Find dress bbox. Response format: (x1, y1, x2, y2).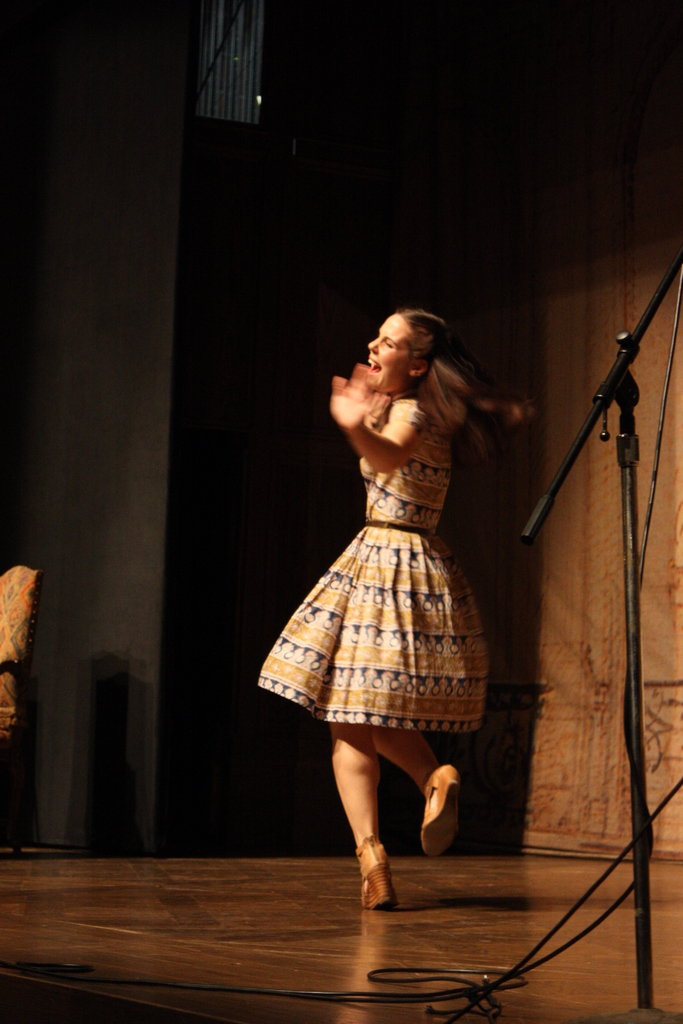
(256, 398, 490, 734).
